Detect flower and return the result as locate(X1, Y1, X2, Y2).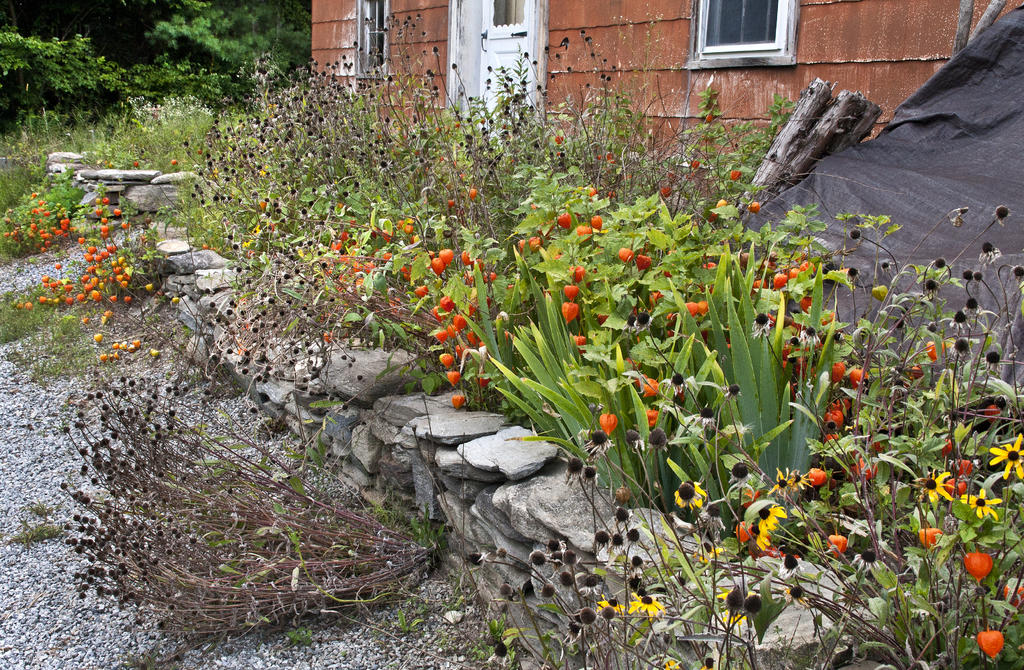
locate(434, 255, 447, 277).
